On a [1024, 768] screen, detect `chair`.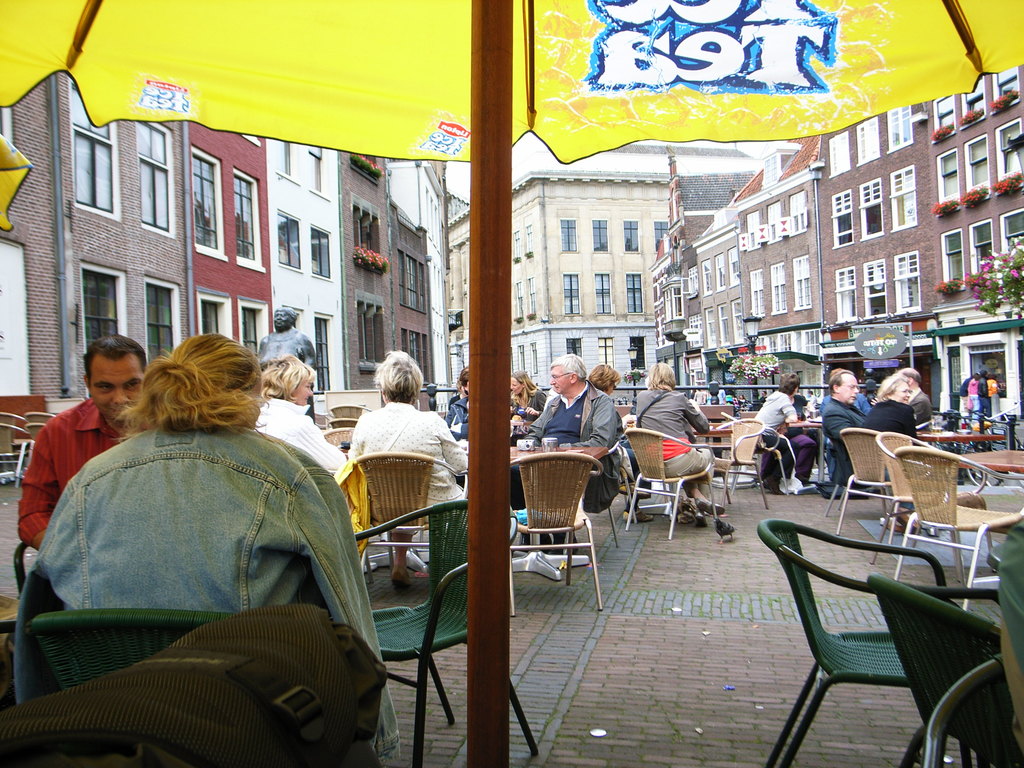
<box>833,430,938,546</box>.
